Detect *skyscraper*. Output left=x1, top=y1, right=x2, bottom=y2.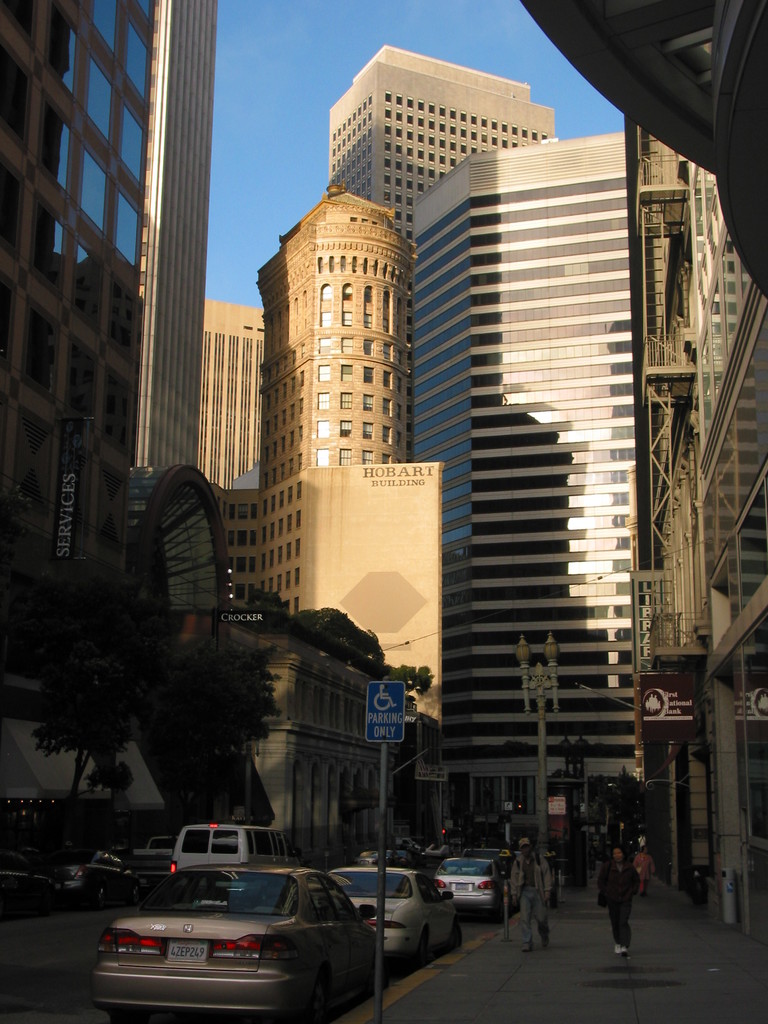
left=193, top=294, right=268, bottom=492.
